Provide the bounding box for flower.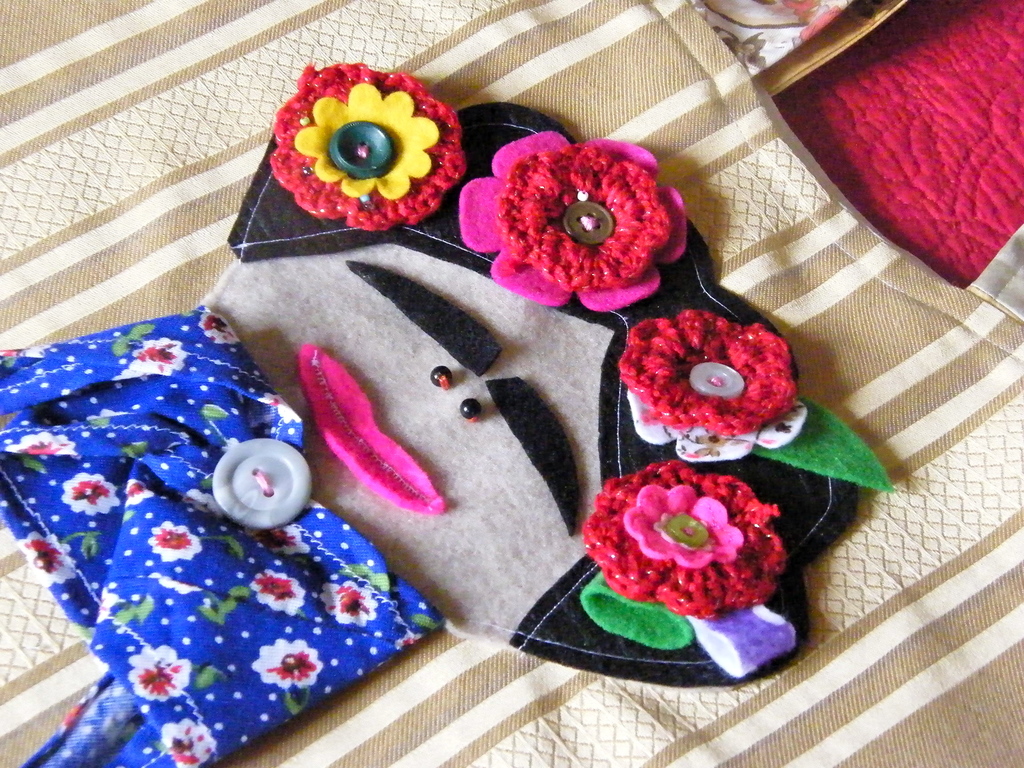
253:636:327:698.
